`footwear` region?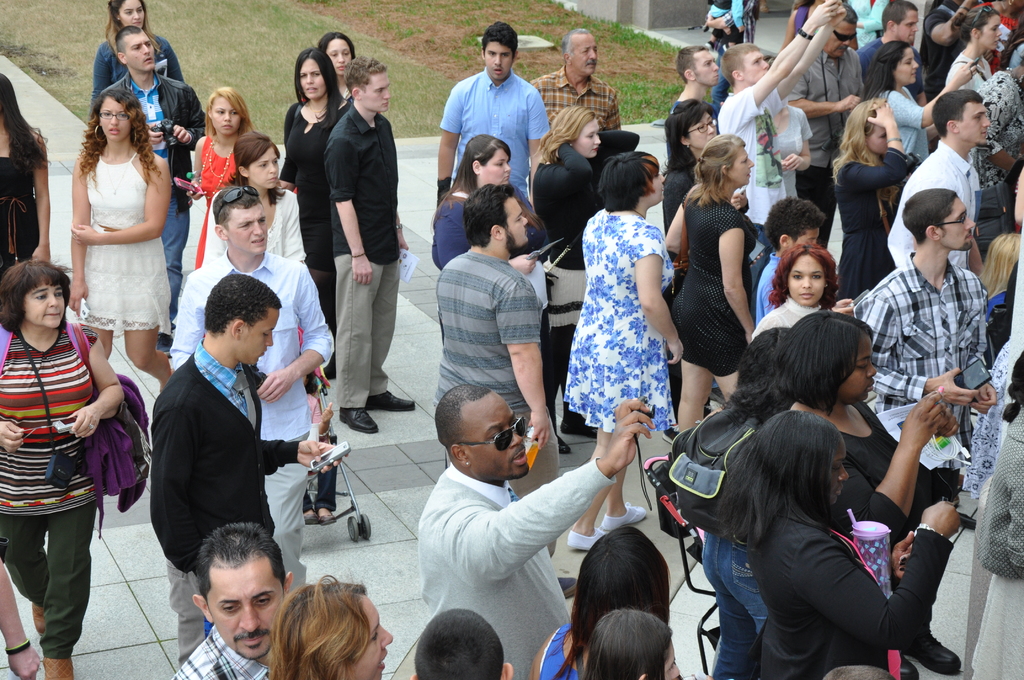
(x1=30, y1=602, x2=45, y2=635)
